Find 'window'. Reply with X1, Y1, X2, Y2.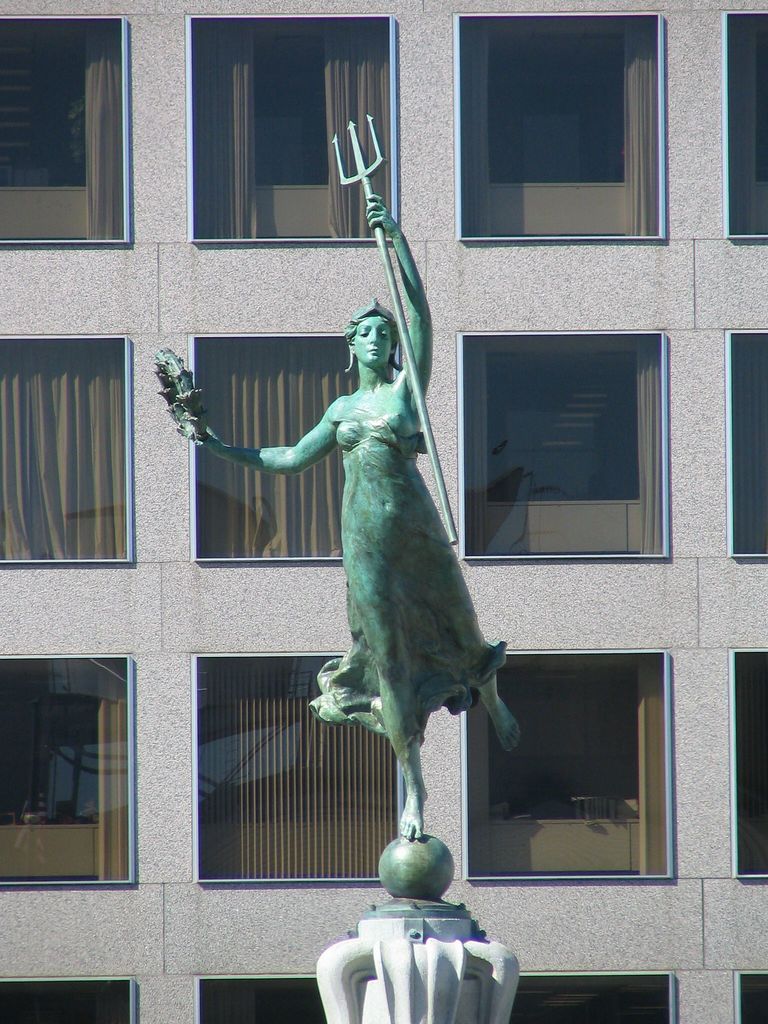
185, 20, 402, 244.
